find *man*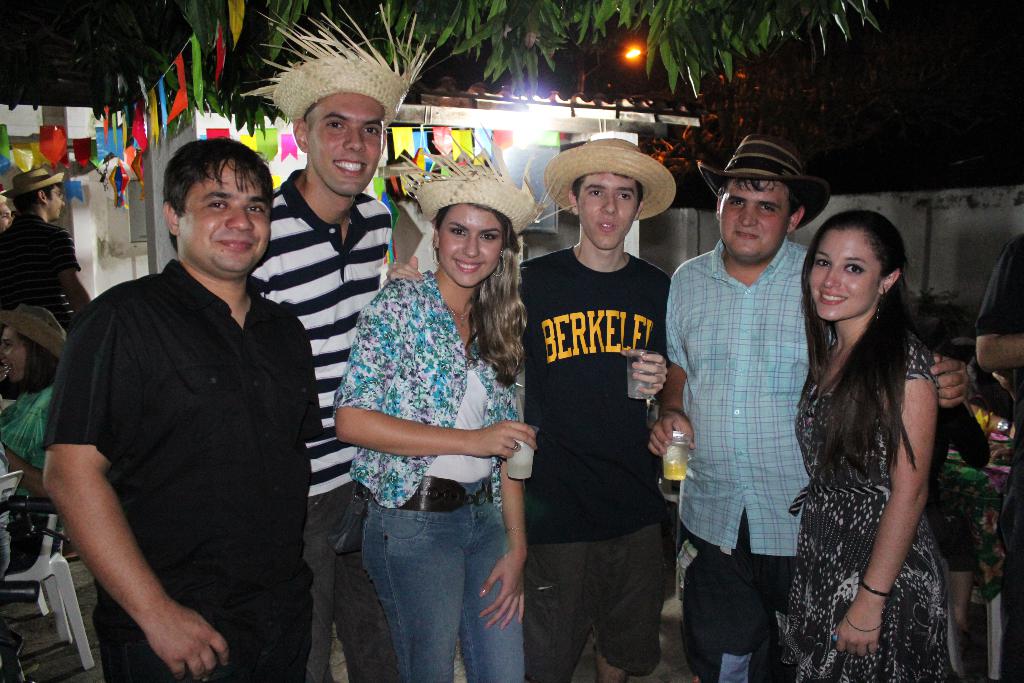
crop(662, 136, 965, 682)
